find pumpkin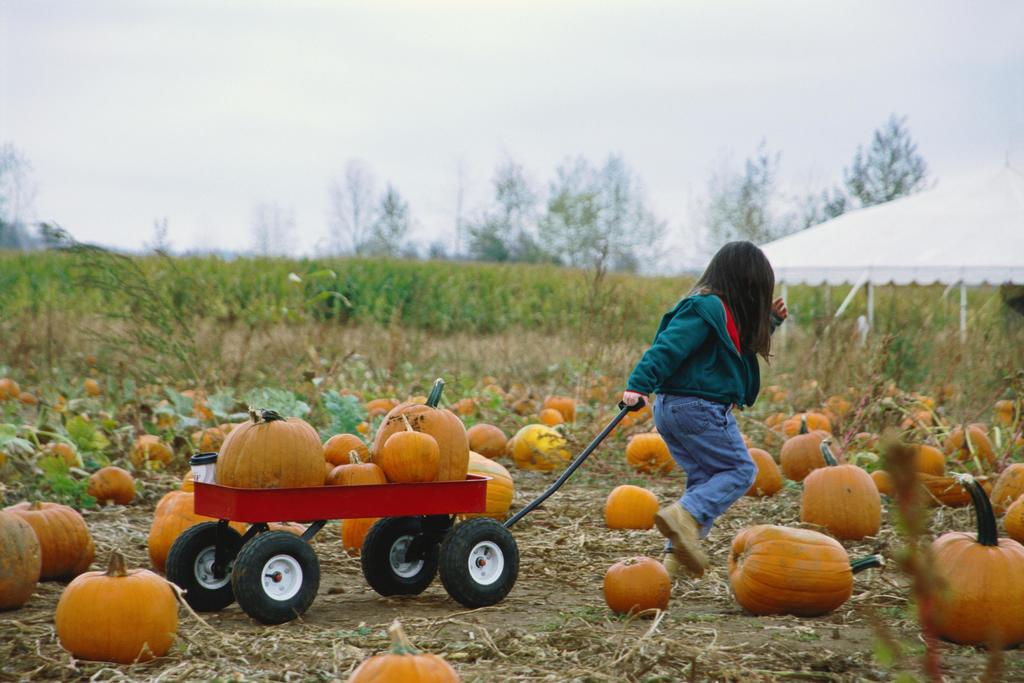
(left=120, top=436, right=180, bottom=472)
